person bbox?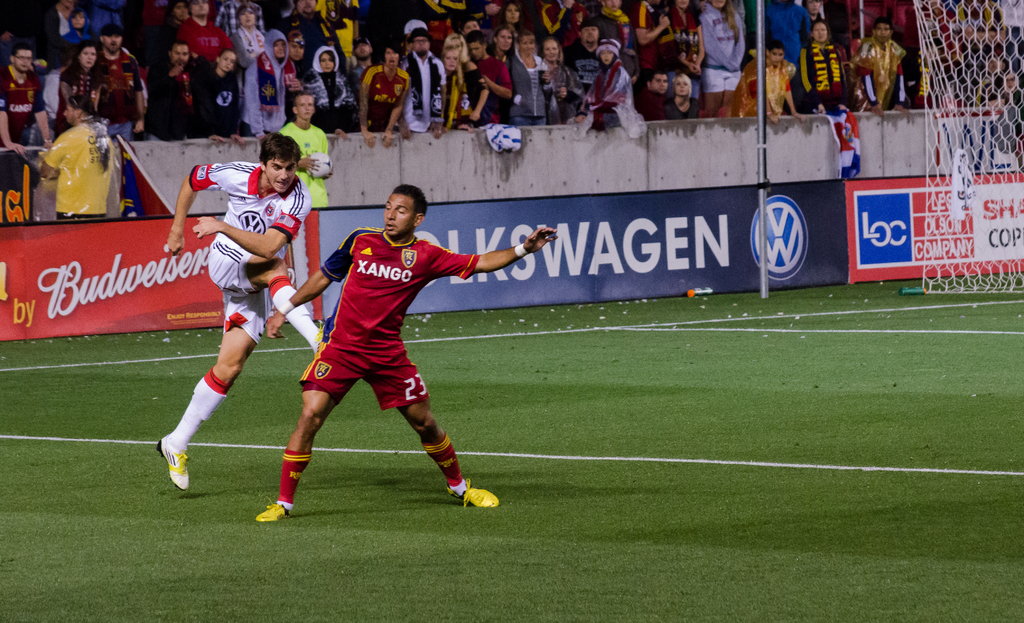
<region>263, 174, 553, 528</region>
